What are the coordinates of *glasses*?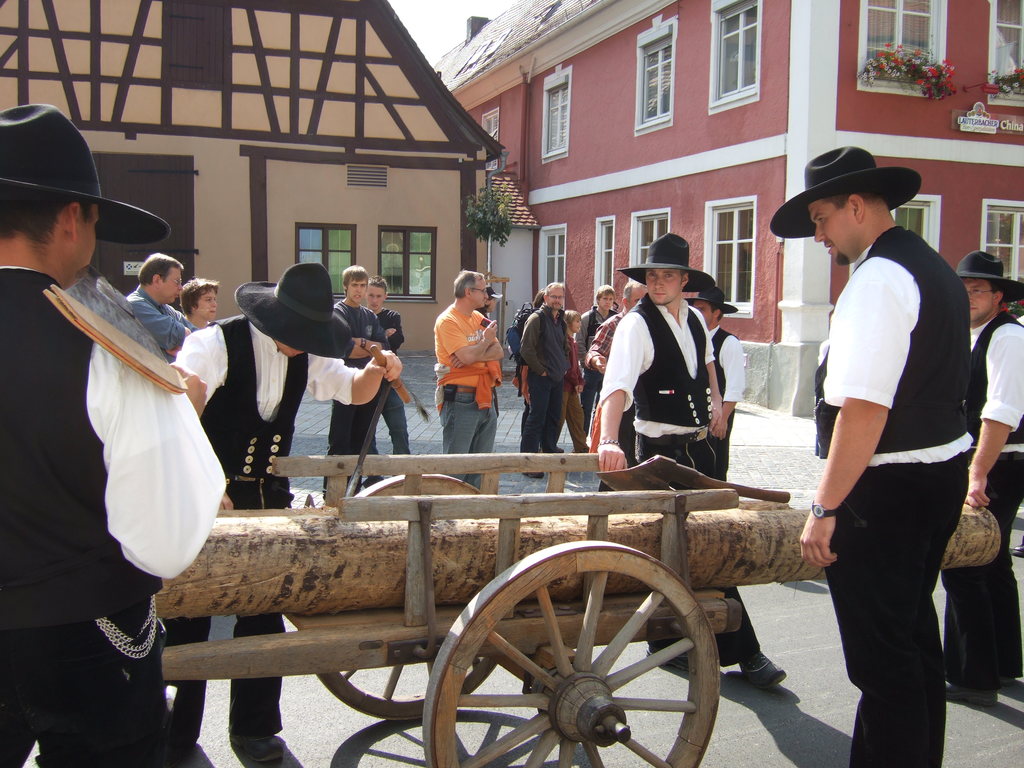
bbox=[468, 288, 488, 294].
